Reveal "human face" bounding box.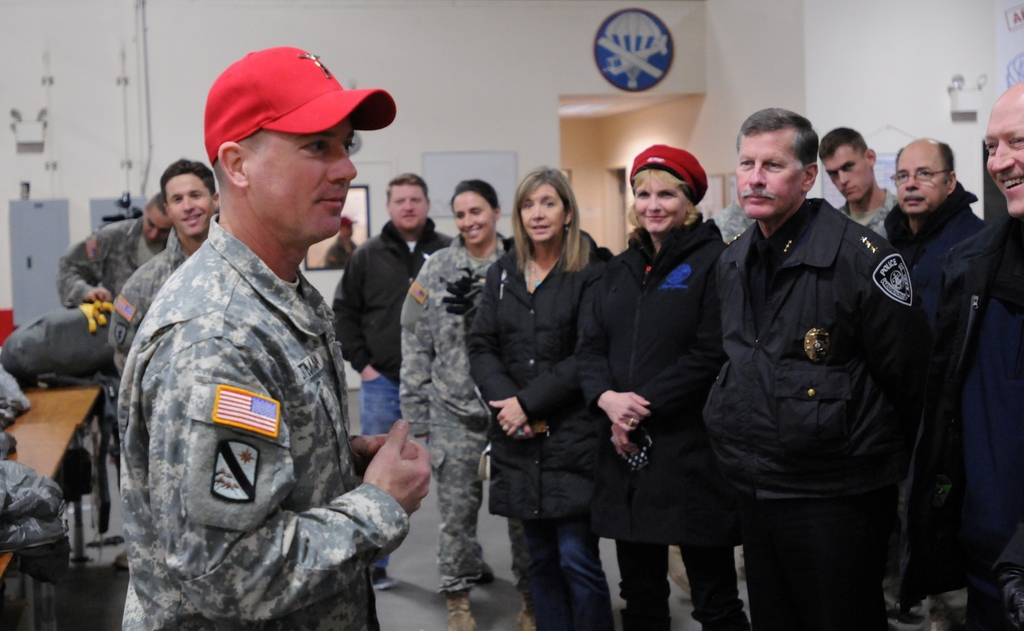
Revealed: bbox=[631, 174, 682, 235].
